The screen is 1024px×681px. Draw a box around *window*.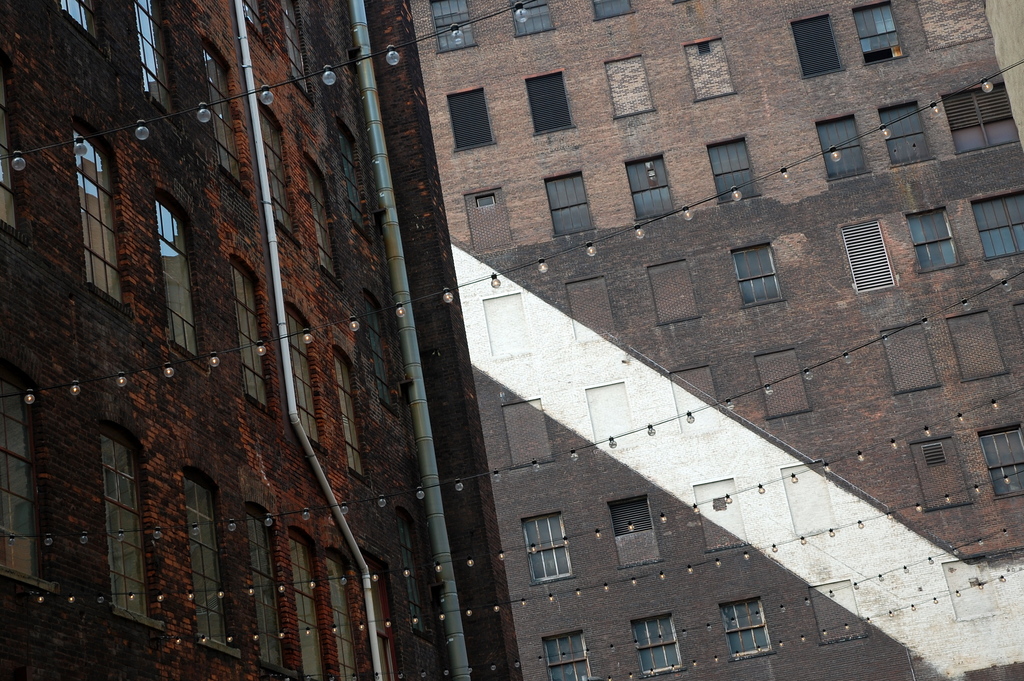
620,151,675,224.
